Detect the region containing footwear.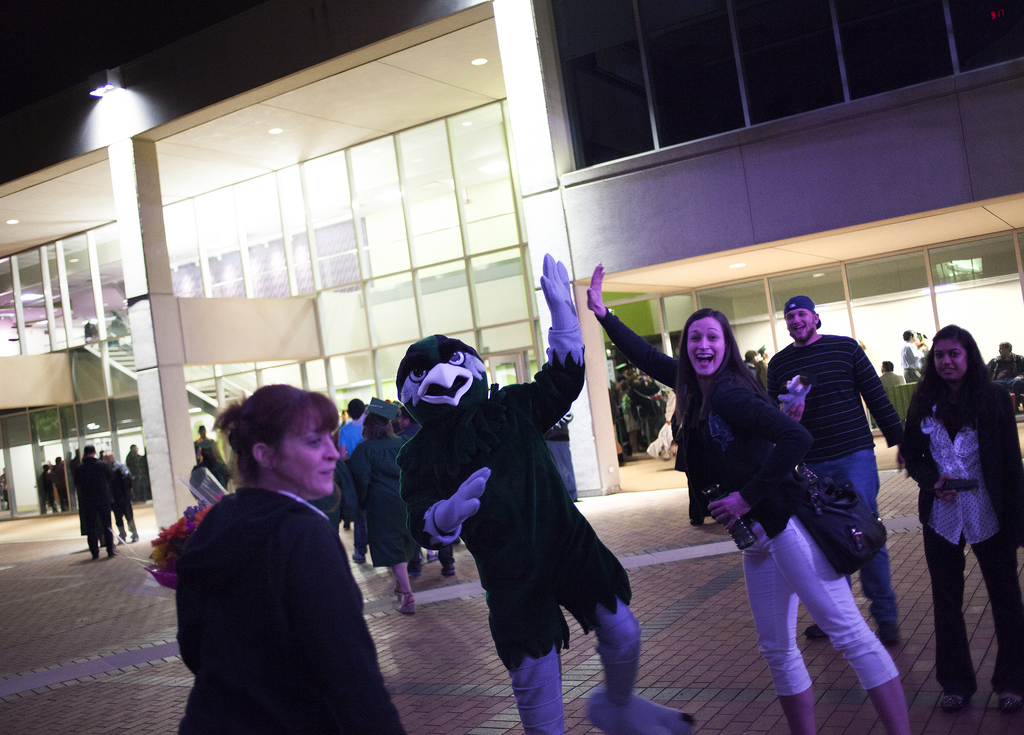
<box>935,671,985,707</box>.
